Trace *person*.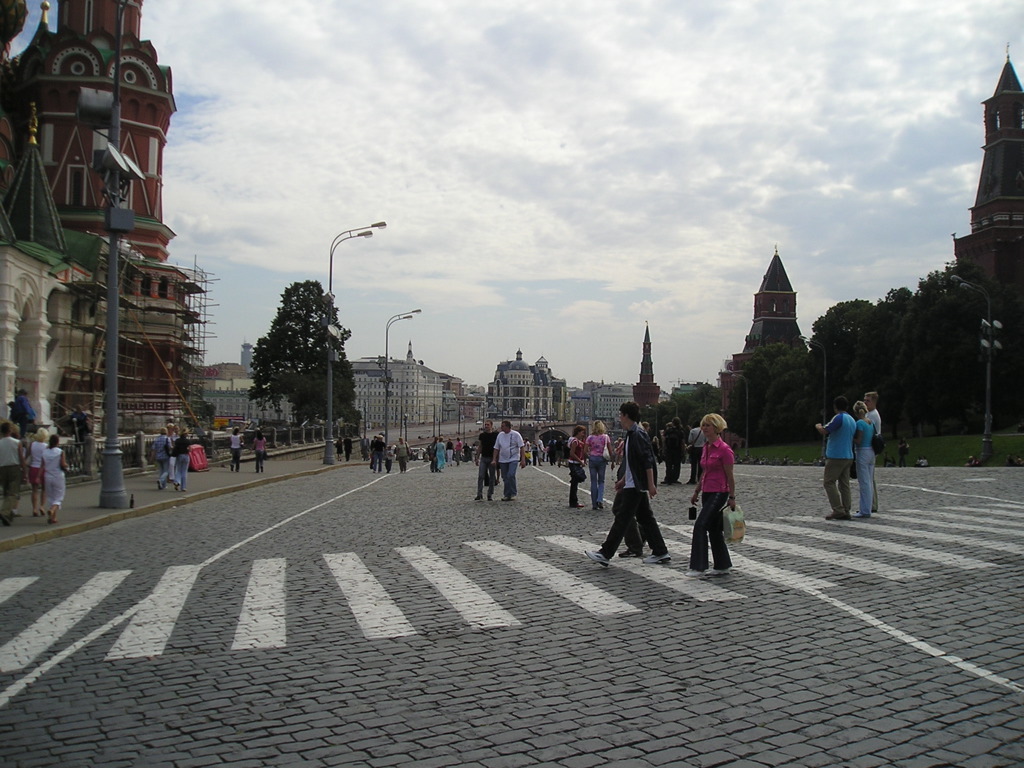
Traced to rect(864, 389, 884, 510).
